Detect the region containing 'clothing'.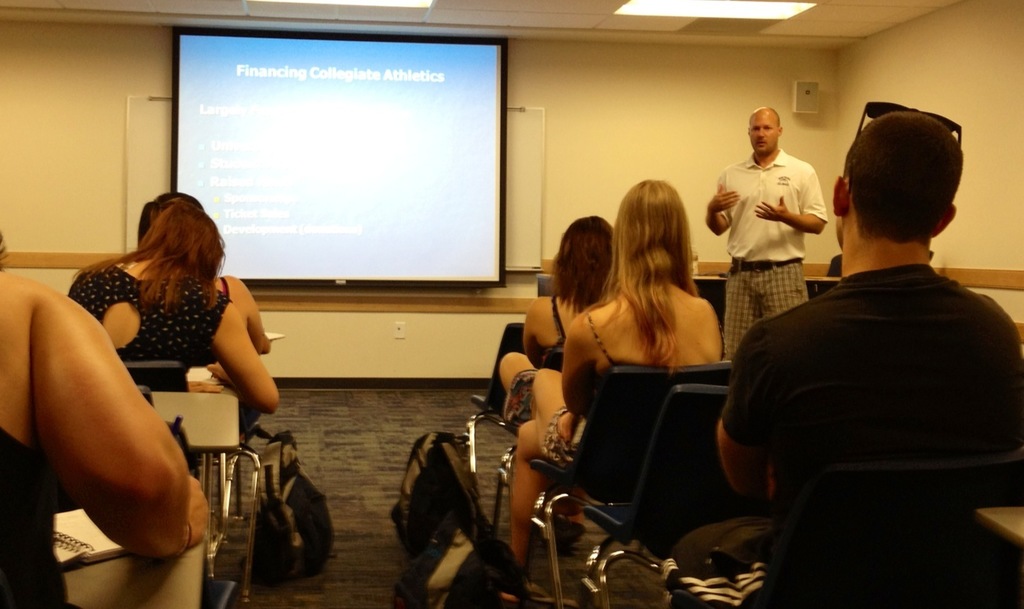
218 278 234 309.
